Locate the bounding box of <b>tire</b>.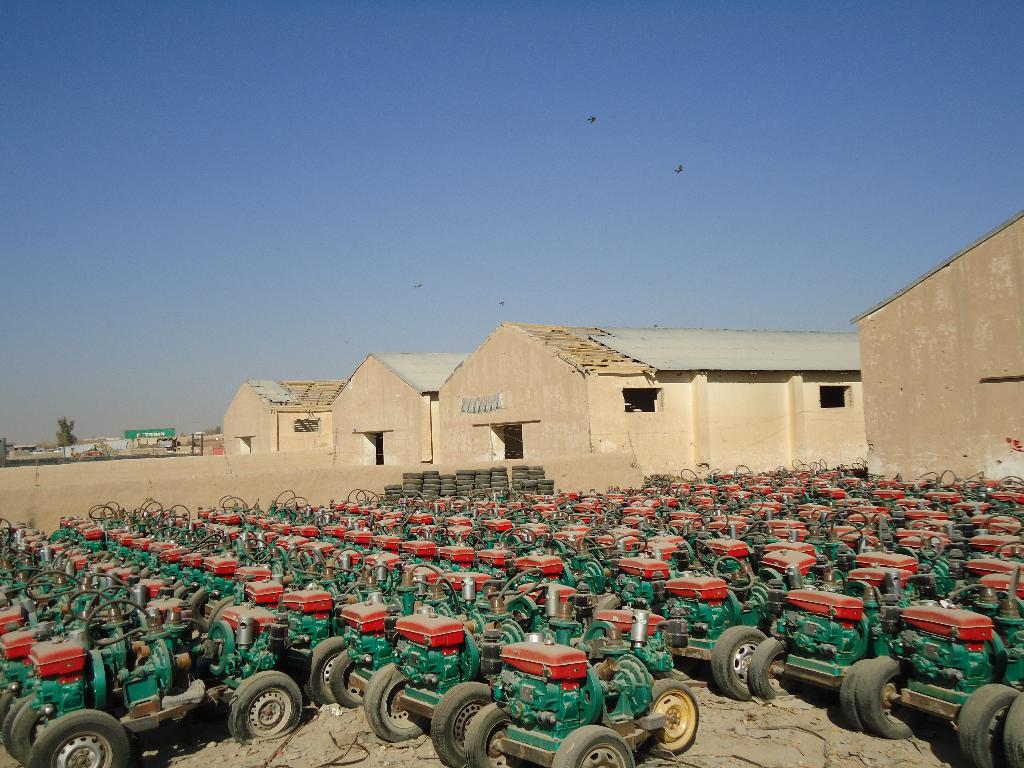
Bounding box: 657:680:700:756.
